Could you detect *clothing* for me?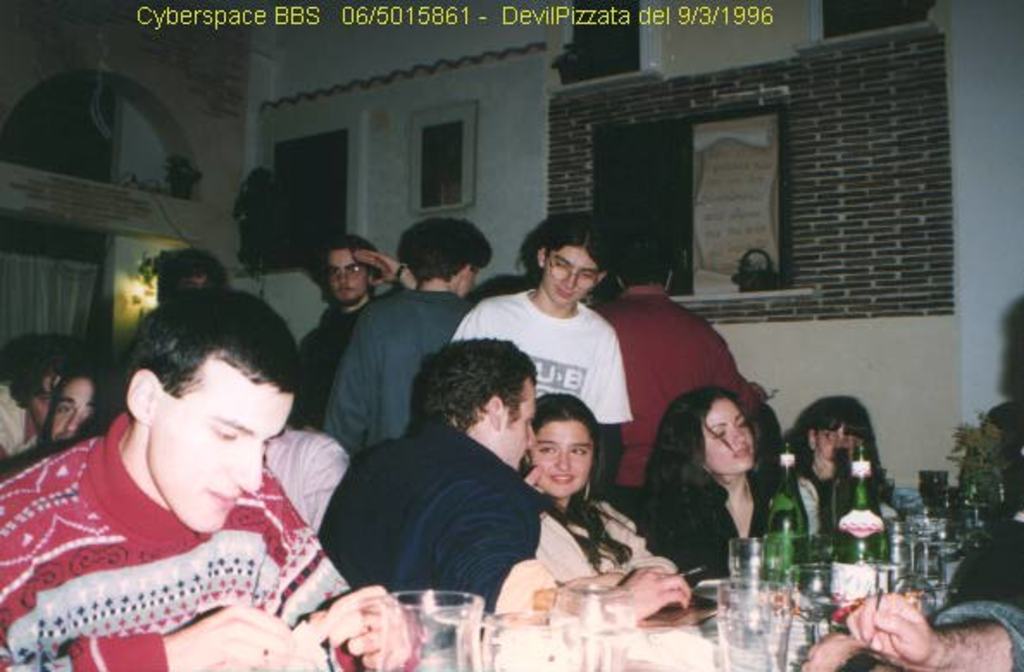
Detection result: box(334, 293, 472, 457).
